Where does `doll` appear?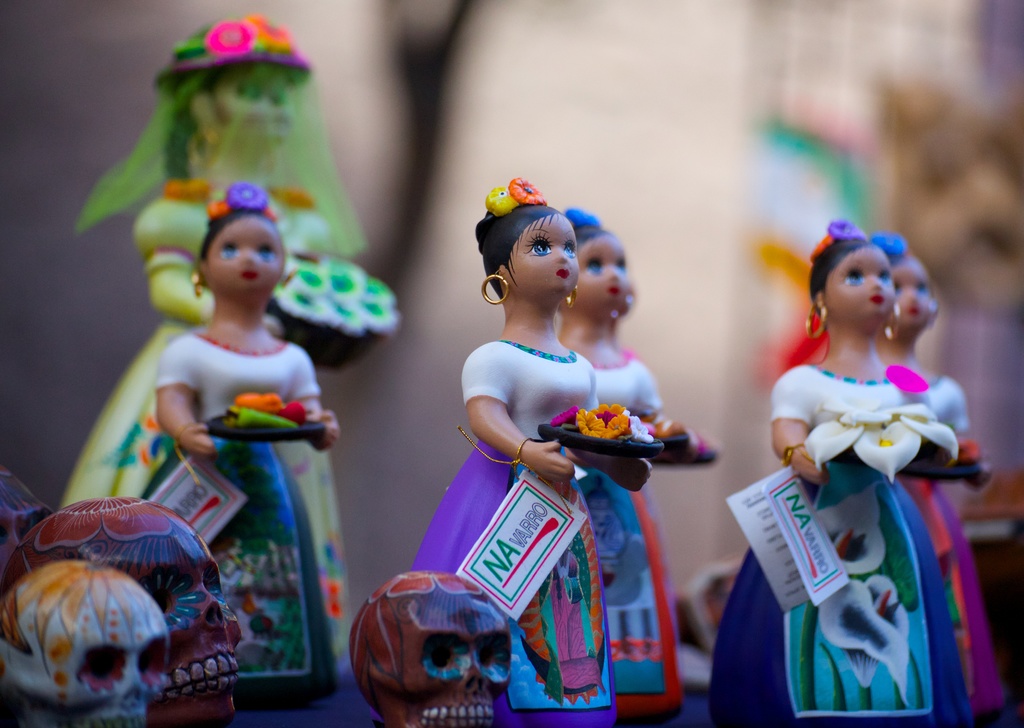
Appears at 120 178 336 707.
